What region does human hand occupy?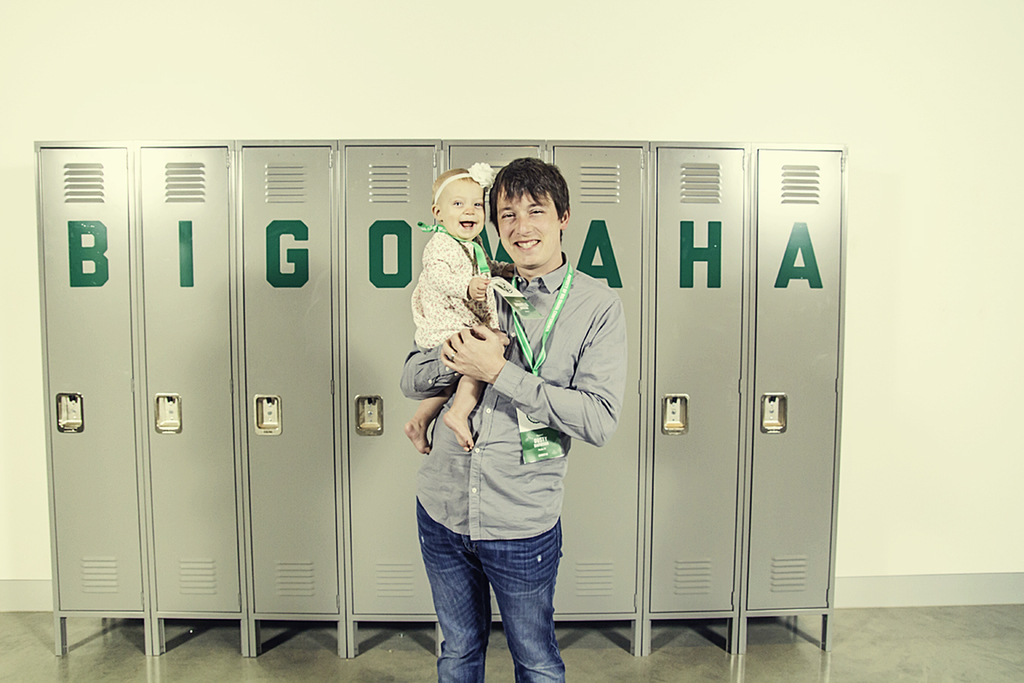
<region>502, 262, 516, 282</region>.
